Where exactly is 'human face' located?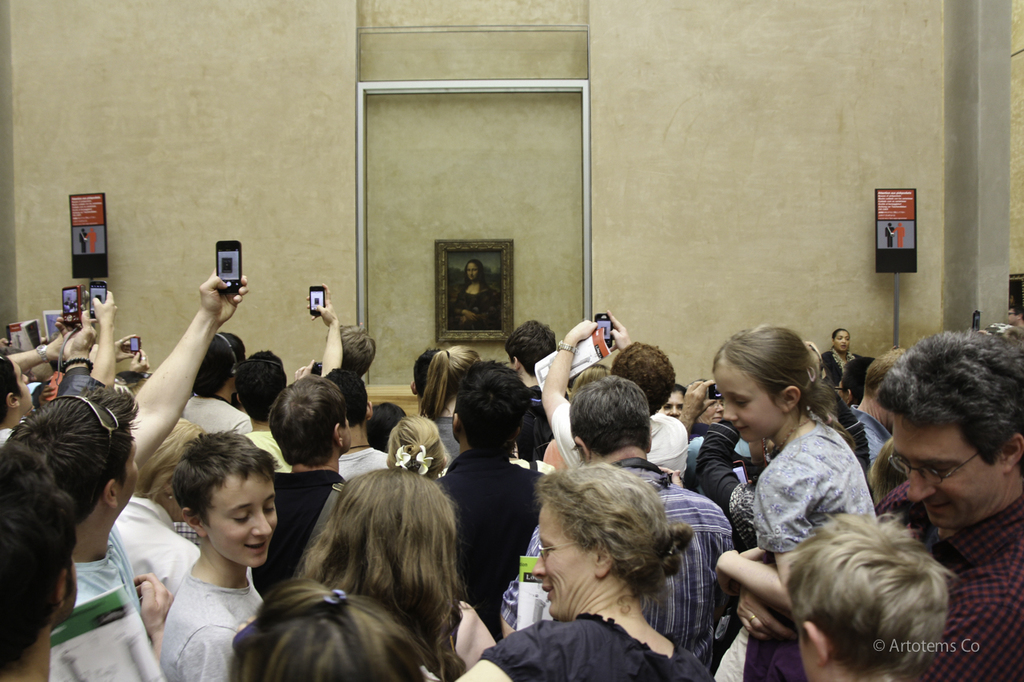
Its bounding box is detection(531, 505, 594, 624).
